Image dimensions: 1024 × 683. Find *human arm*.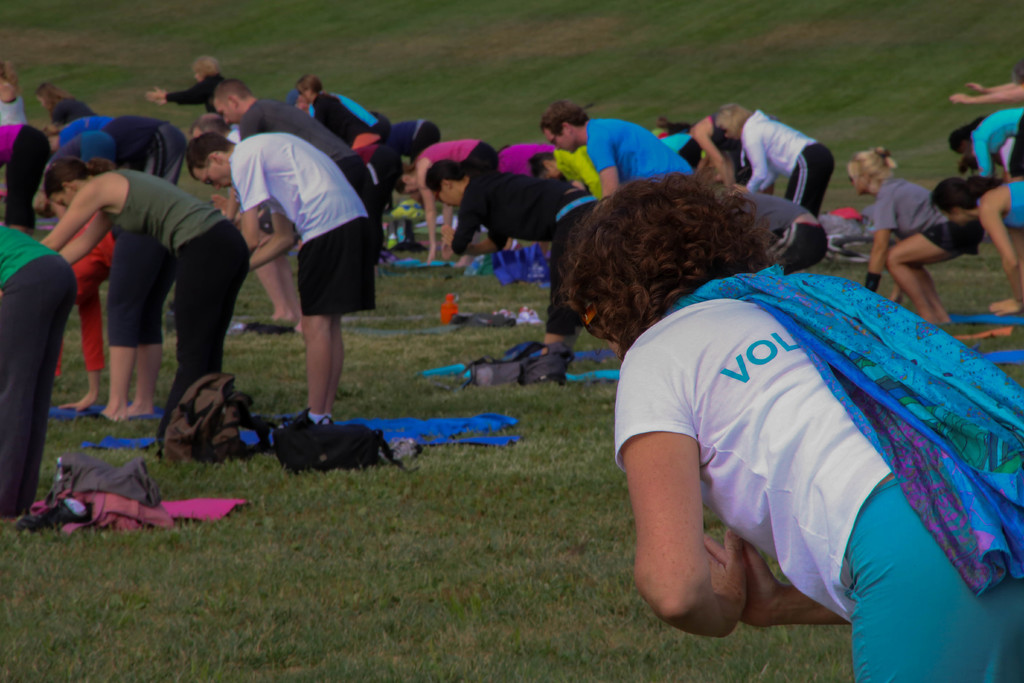
984/204/1023/293.
